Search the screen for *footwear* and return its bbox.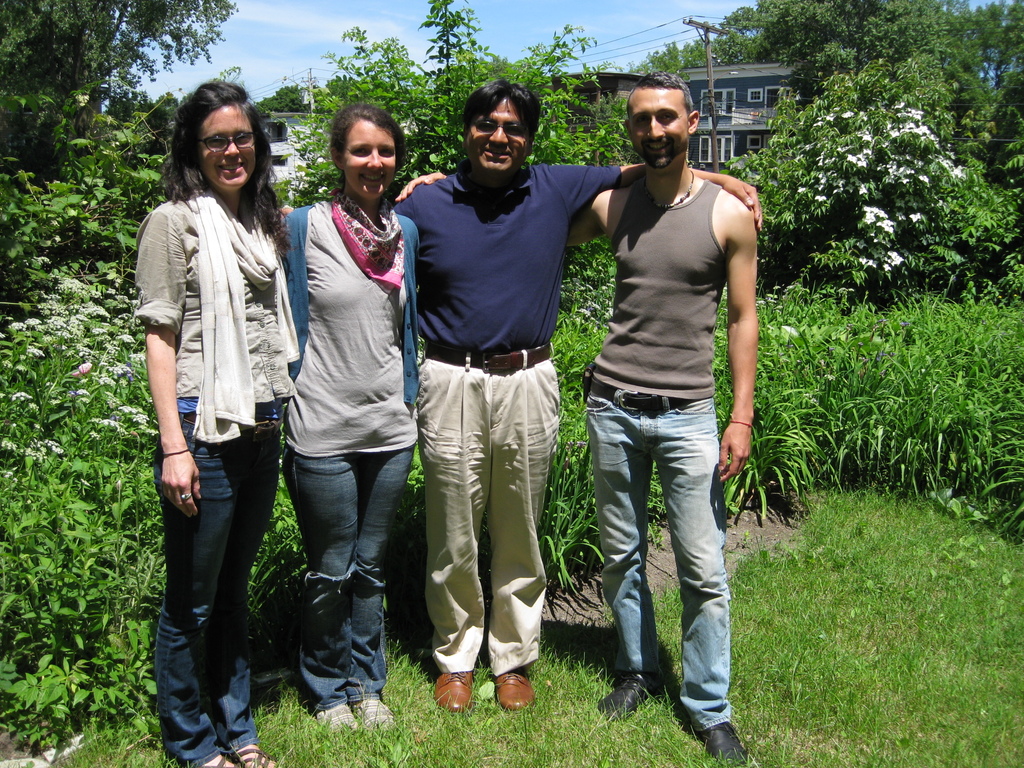
Found: detection(351, 696, 394, 729).
